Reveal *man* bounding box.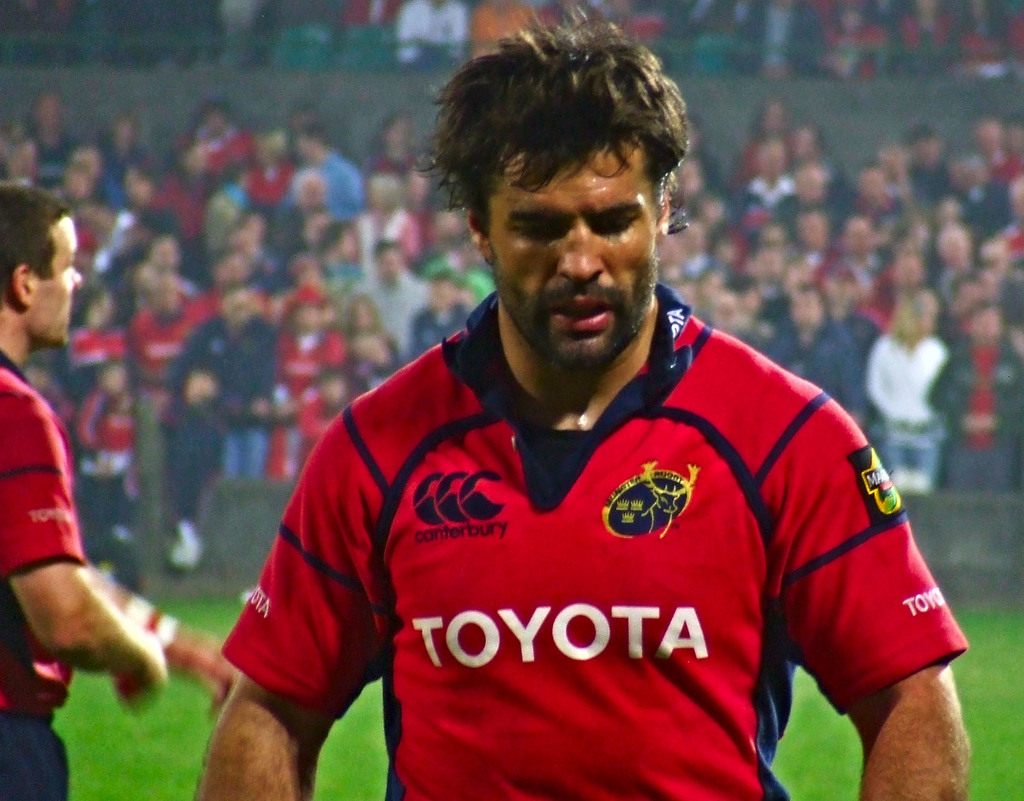
Revealed: Rect(243, 66, 945, 790).
